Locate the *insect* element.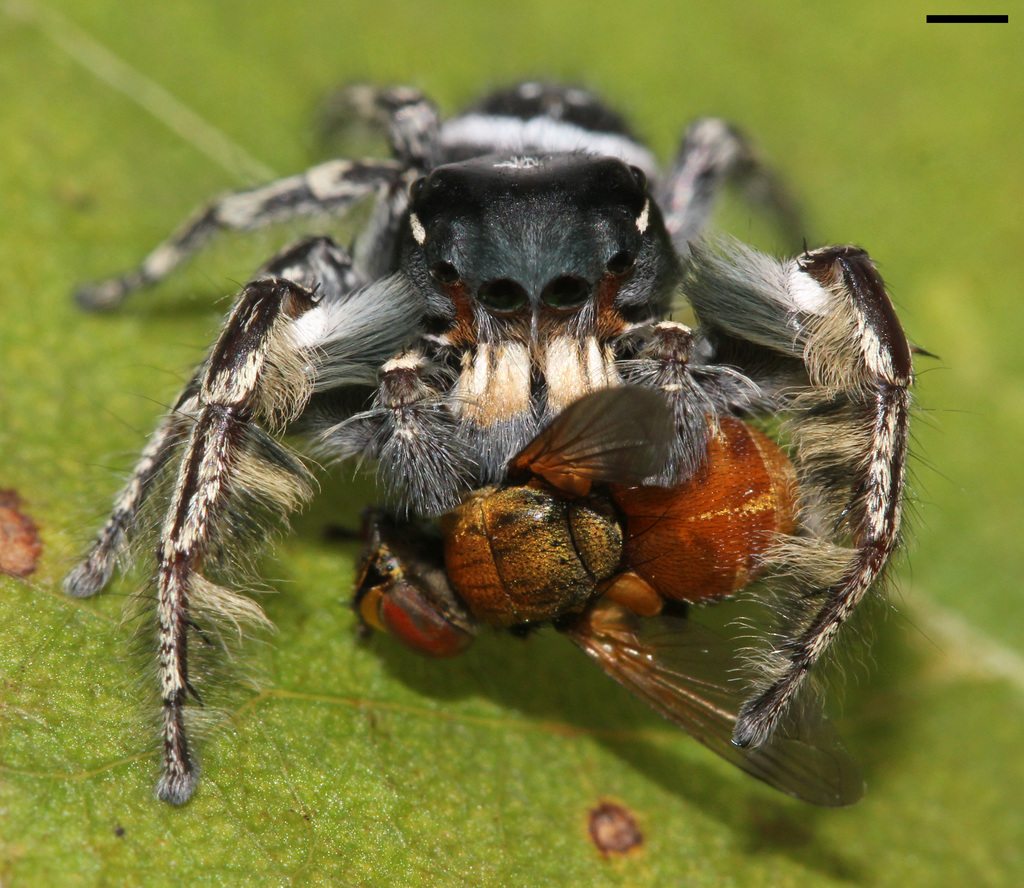
Element bbox: [321,385,872,808].
